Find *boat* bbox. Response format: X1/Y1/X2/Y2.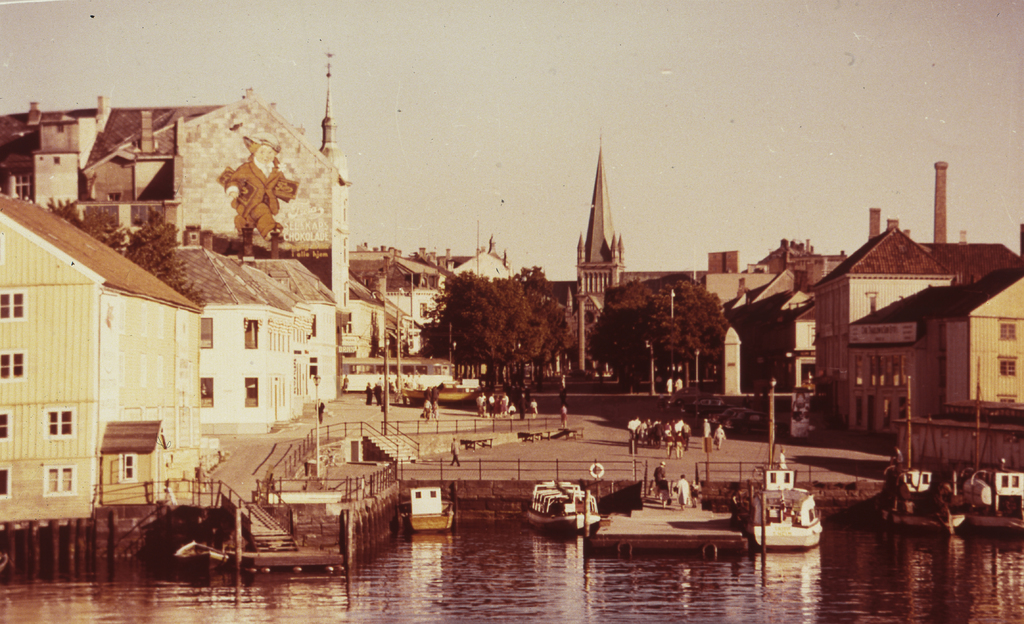
409/489/453/530.
